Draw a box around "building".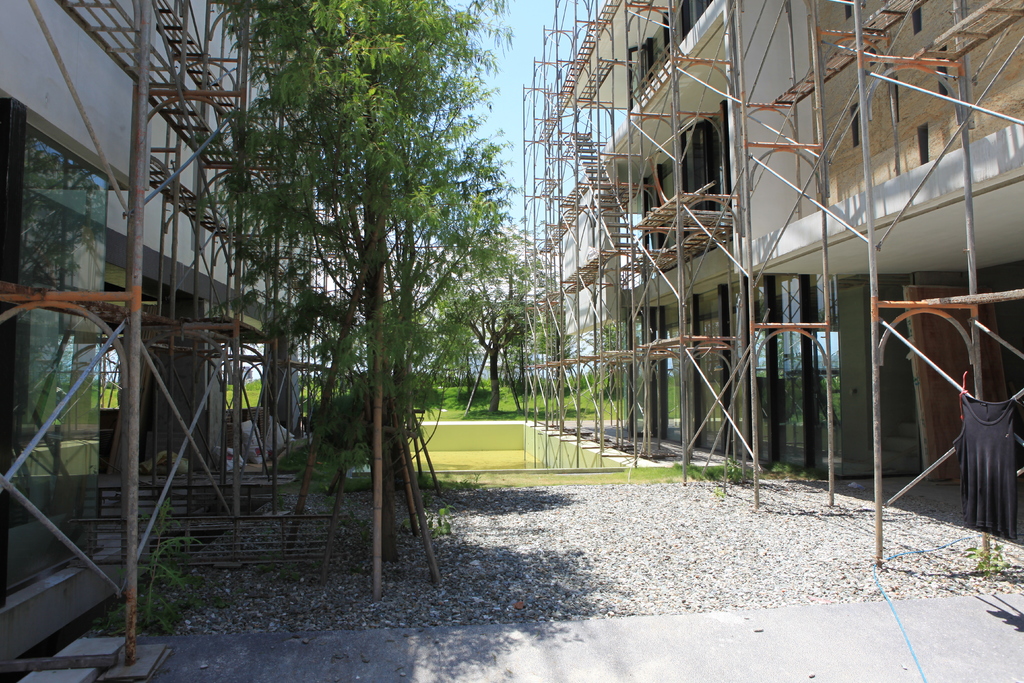
{"x1": 539, "y1": 0, "x2": 1023, "y2": 482}.
